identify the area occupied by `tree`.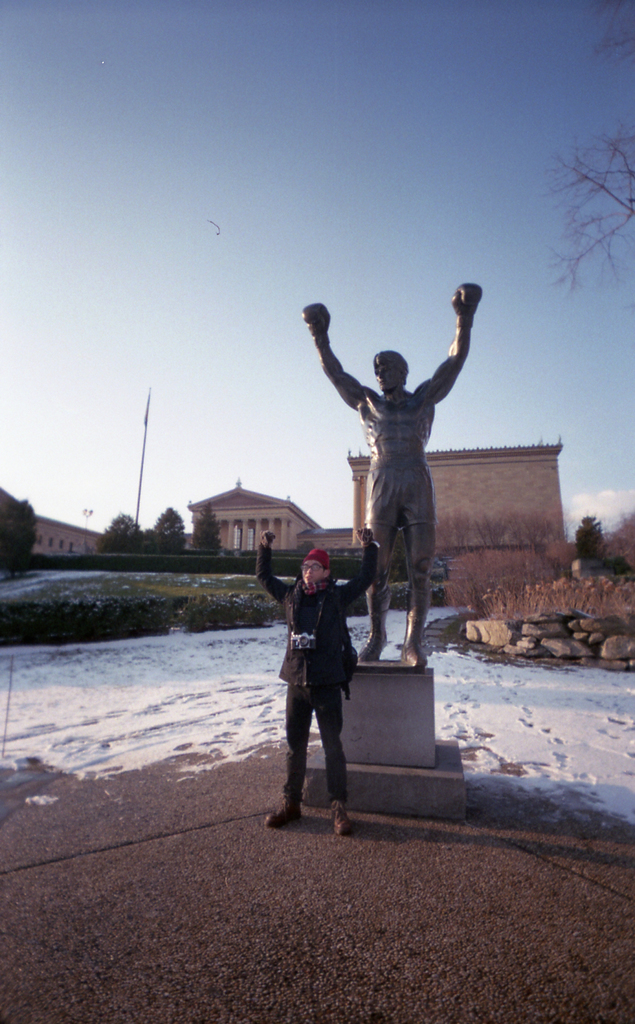
Area: BBox(569, 524, 618, 571).
